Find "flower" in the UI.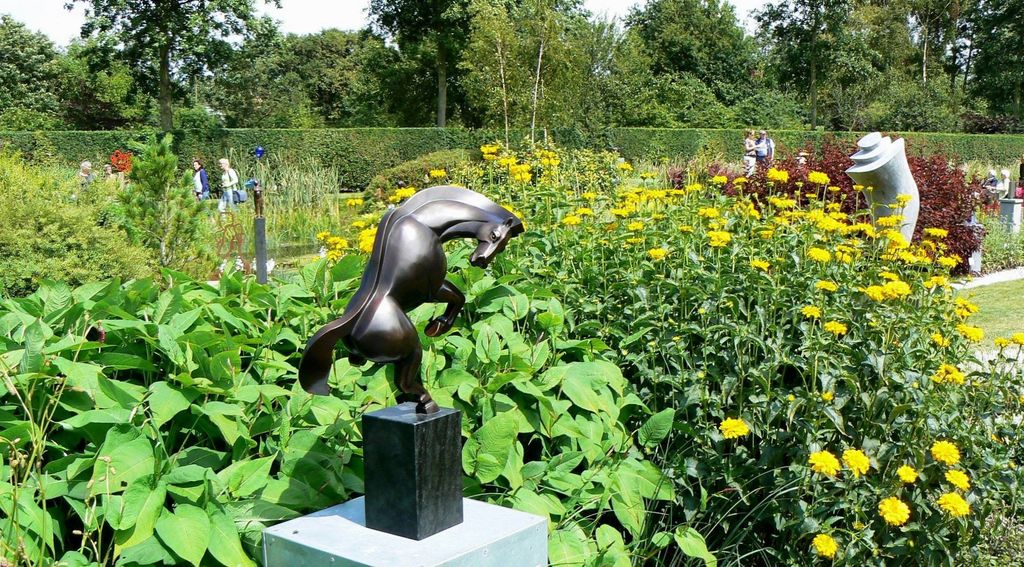
UI element at l=755, t=254, r=771, b=271.
